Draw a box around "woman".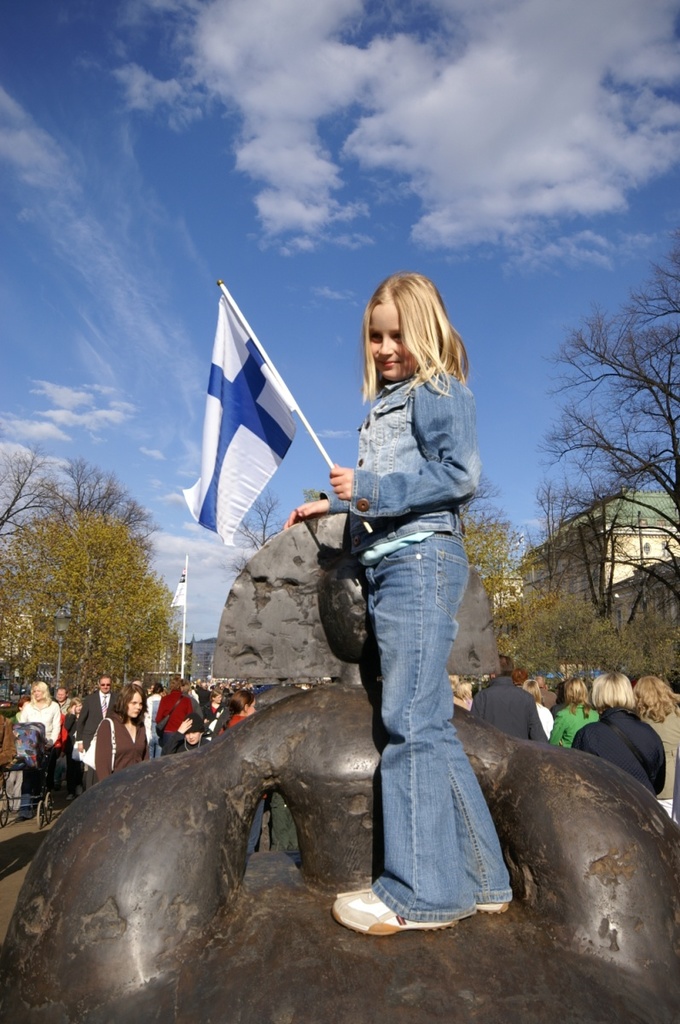
pyautogui.locateOnScreen(512, 674, 560, 734).
